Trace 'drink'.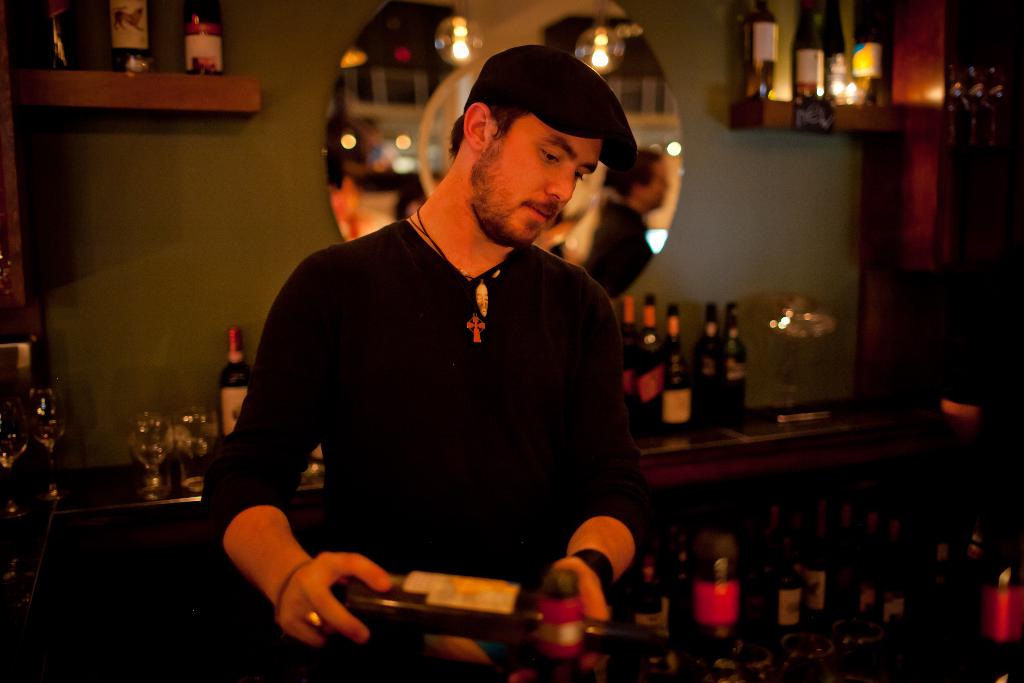
Traced to bbox=[219, 324, 253, 434].
